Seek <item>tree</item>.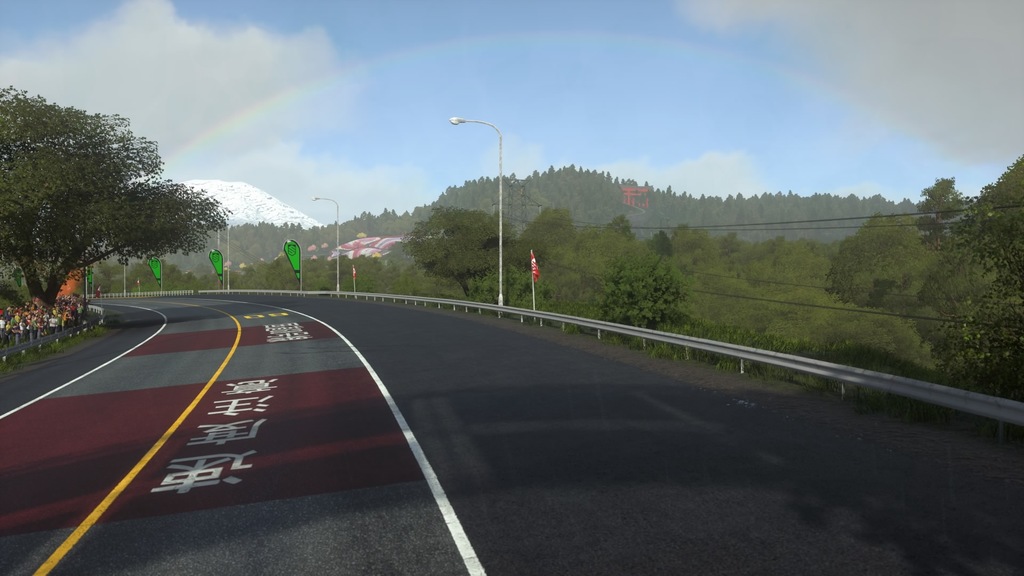
detection(0, 254, 33, 312).
